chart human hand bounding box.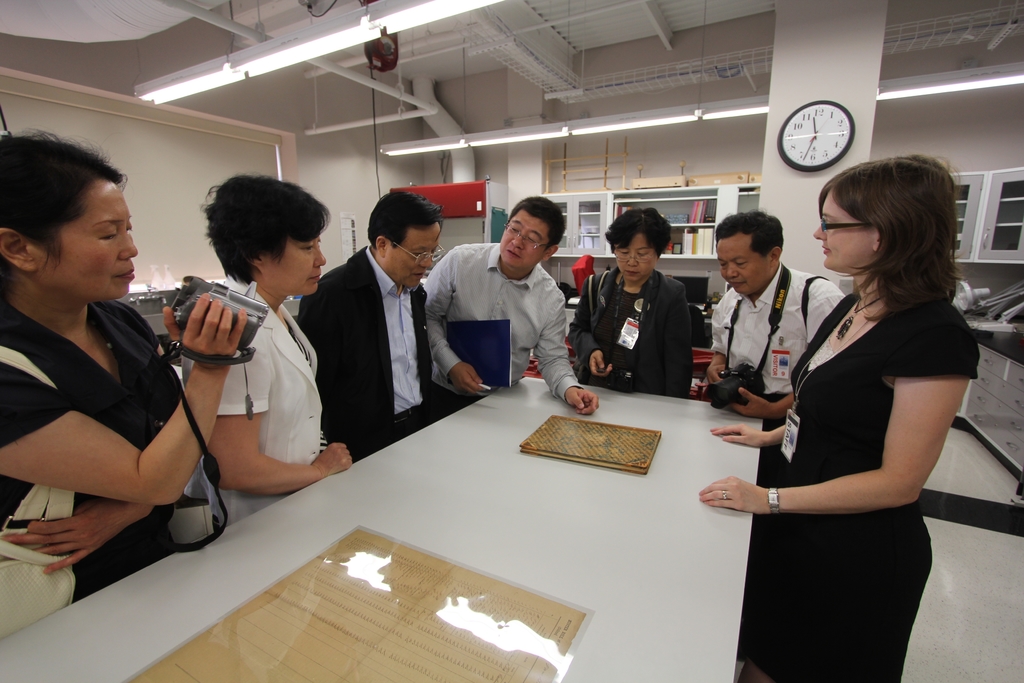
Charted: [left=0, top=495, right=154, bottom=573].
